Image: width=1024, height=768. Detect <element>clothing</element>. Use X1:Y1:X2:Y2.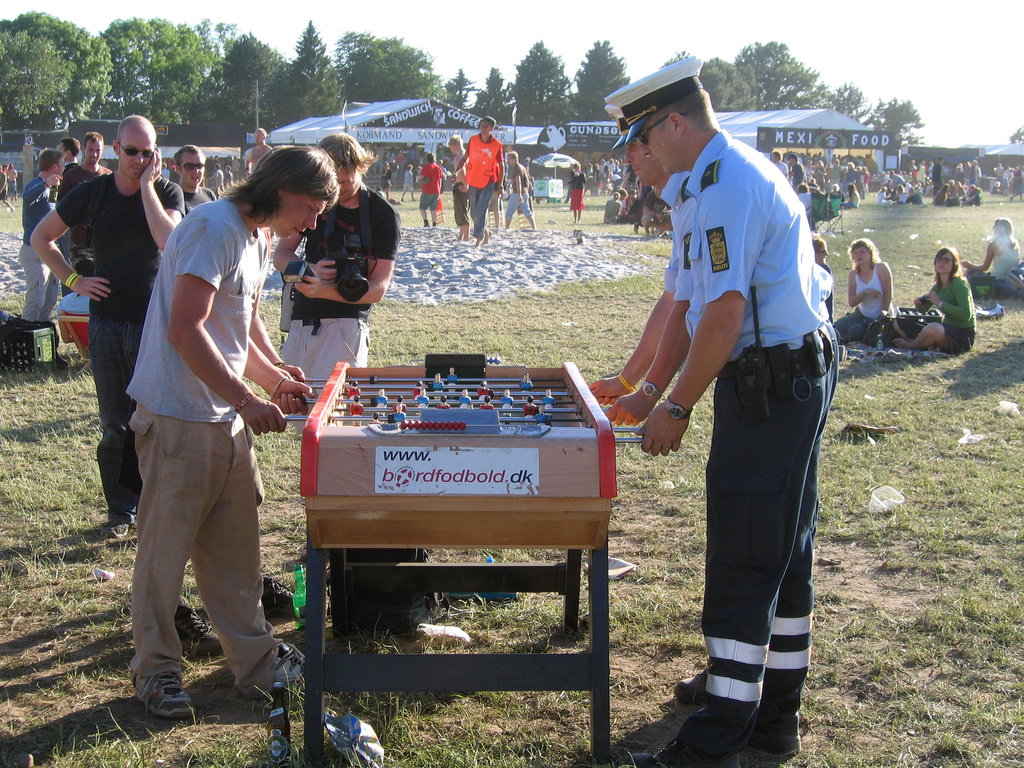
182:182:217:216.
